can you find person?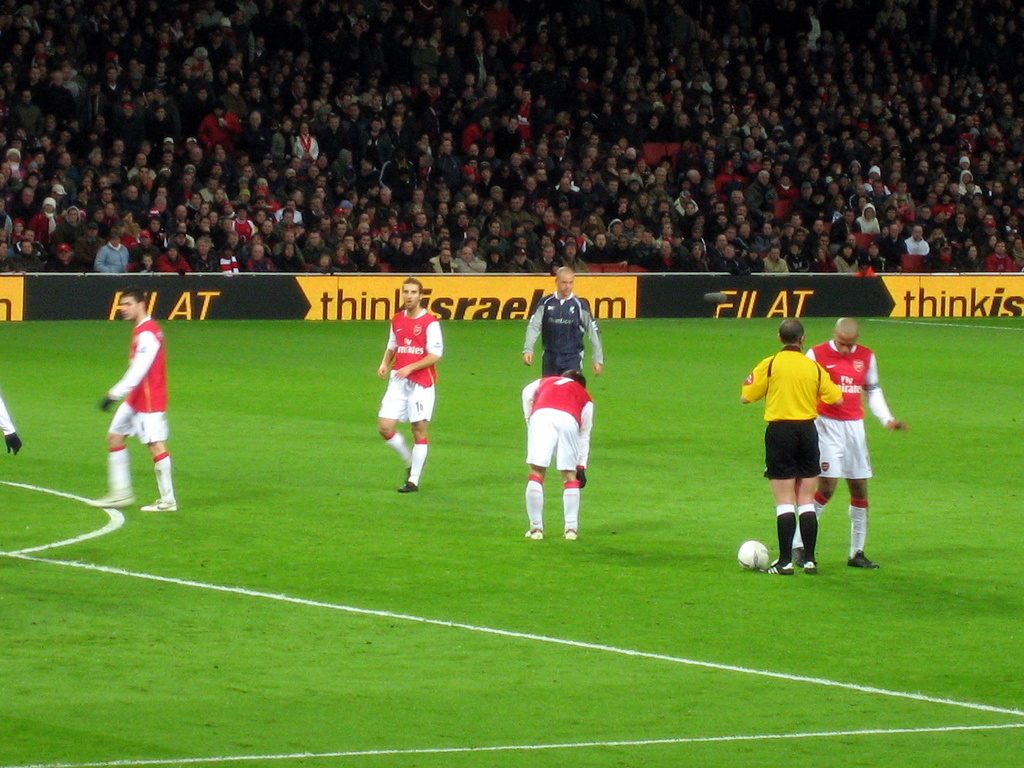
Yes, bounding box: x1=797, y1=317, x2=915, y2=564.
